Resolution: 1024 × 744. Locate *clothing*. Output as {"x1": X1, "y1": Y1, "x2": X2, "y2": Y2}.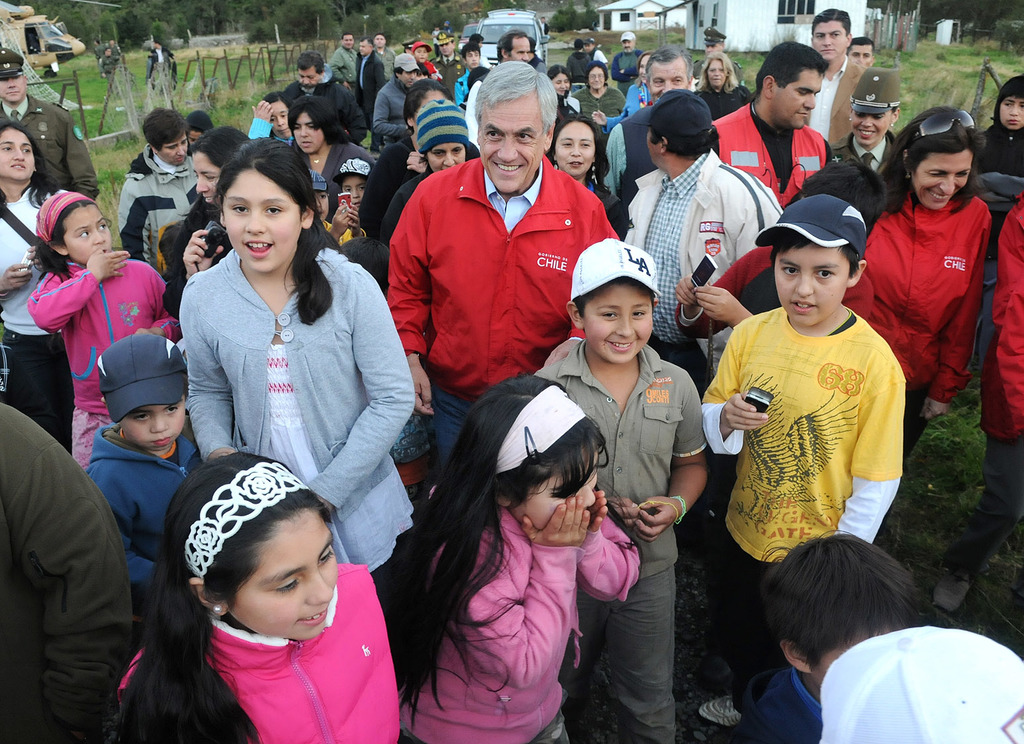
{"x1": 1, "y1": 91, "x2": 93, "y2": 191}.
